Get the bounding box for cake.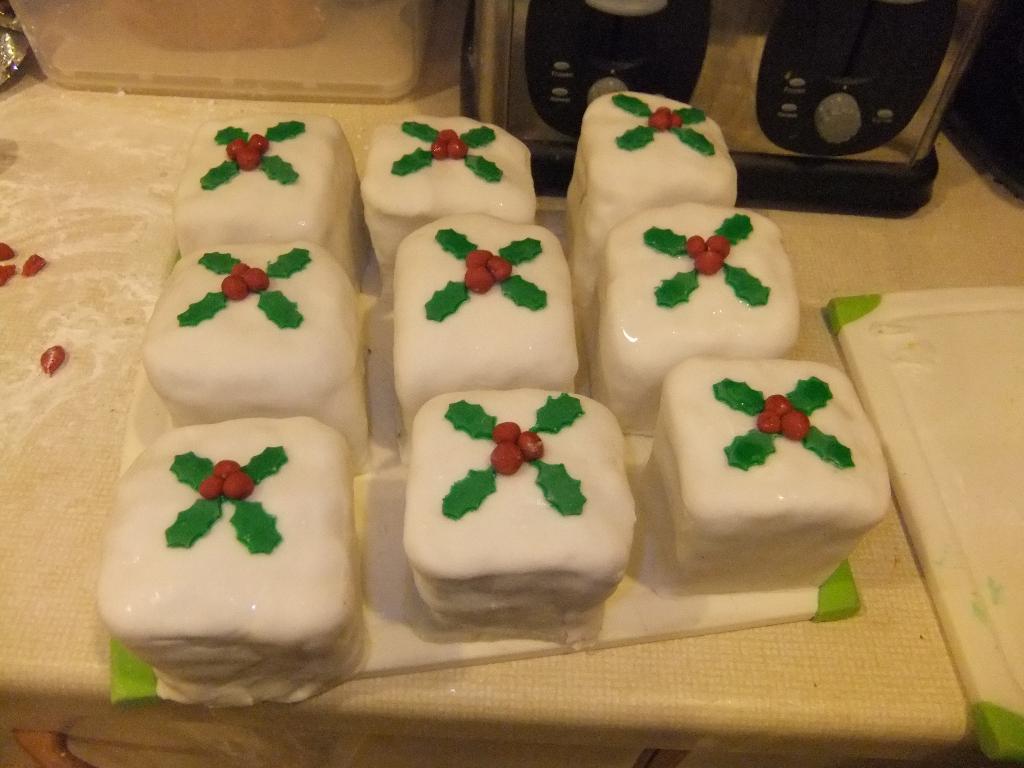
[662,357,890,586].
